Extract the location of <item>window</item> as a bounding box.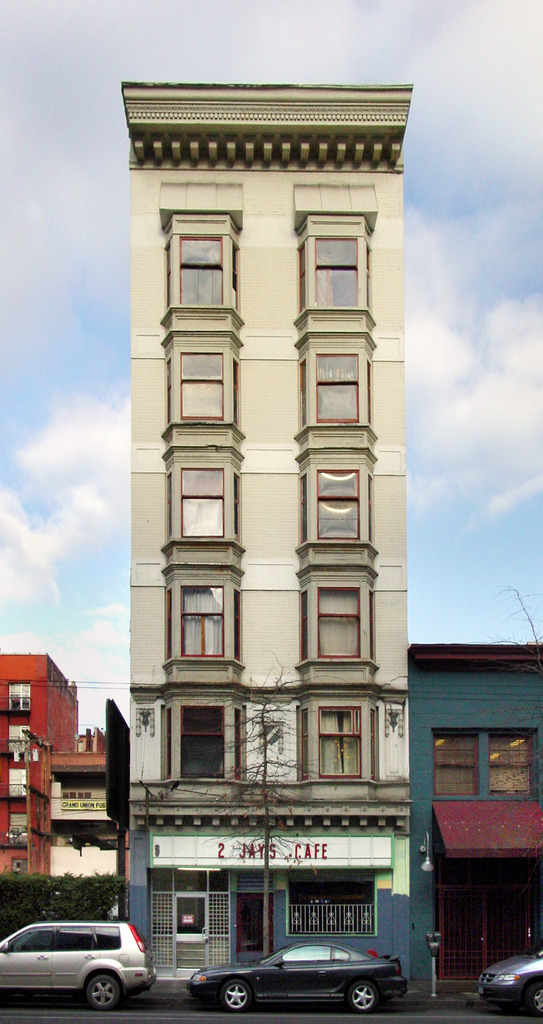
314, 703, 358, 774.
